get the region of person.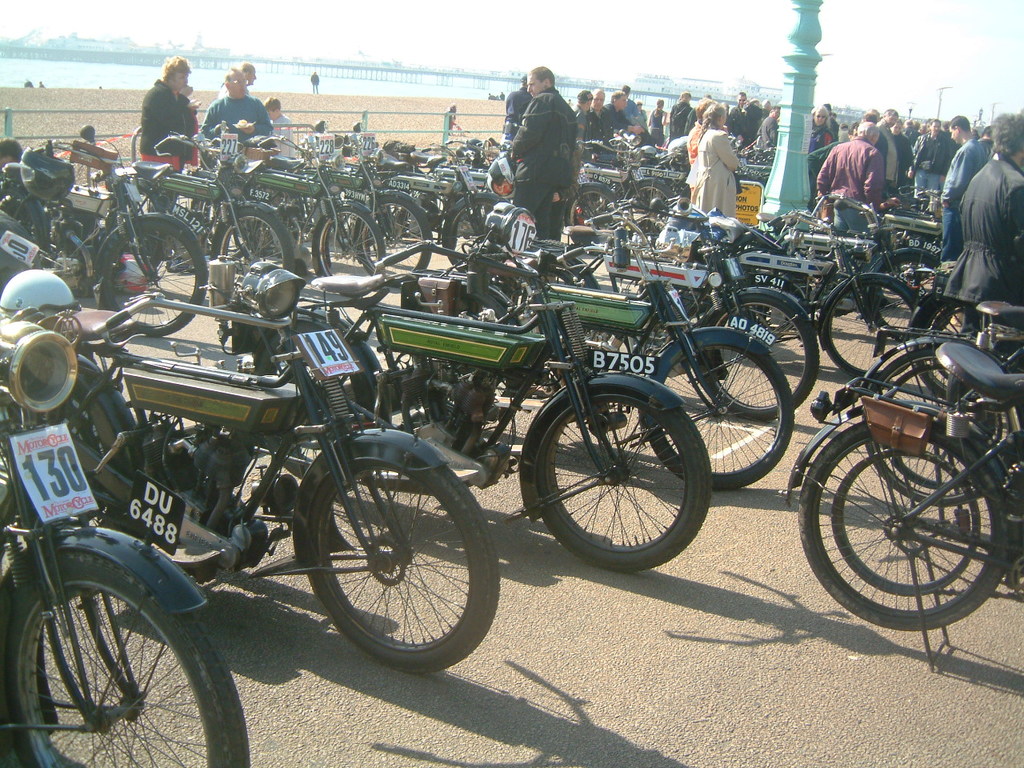
[x1=262, y1=95, x2=301, y2=167].
